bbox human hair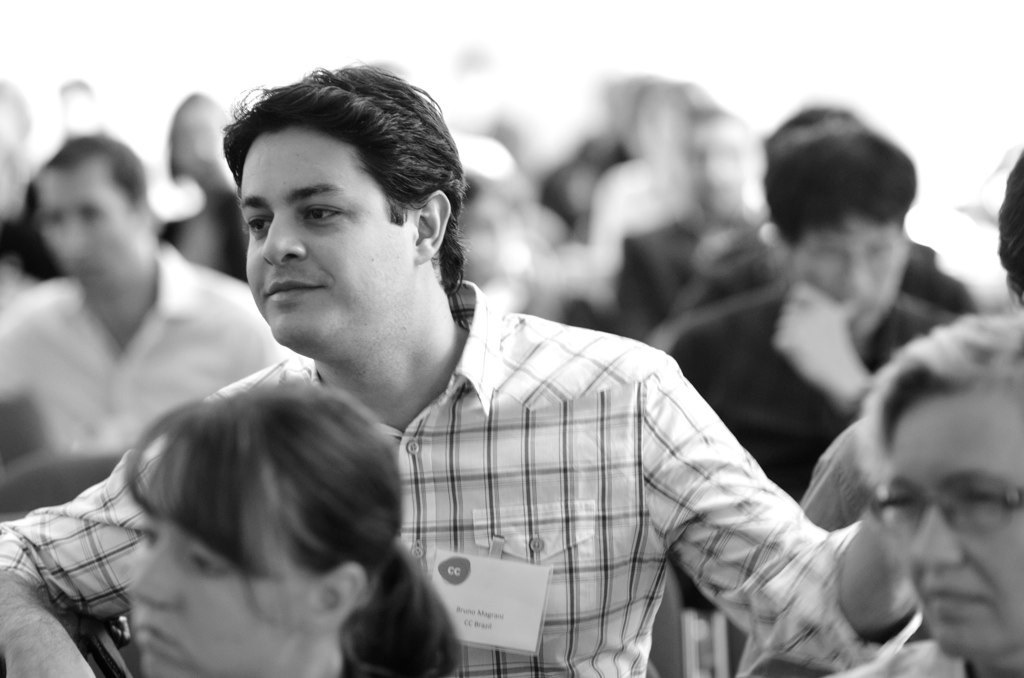
[x1=771, y1=101, x2=930, y2=265]
